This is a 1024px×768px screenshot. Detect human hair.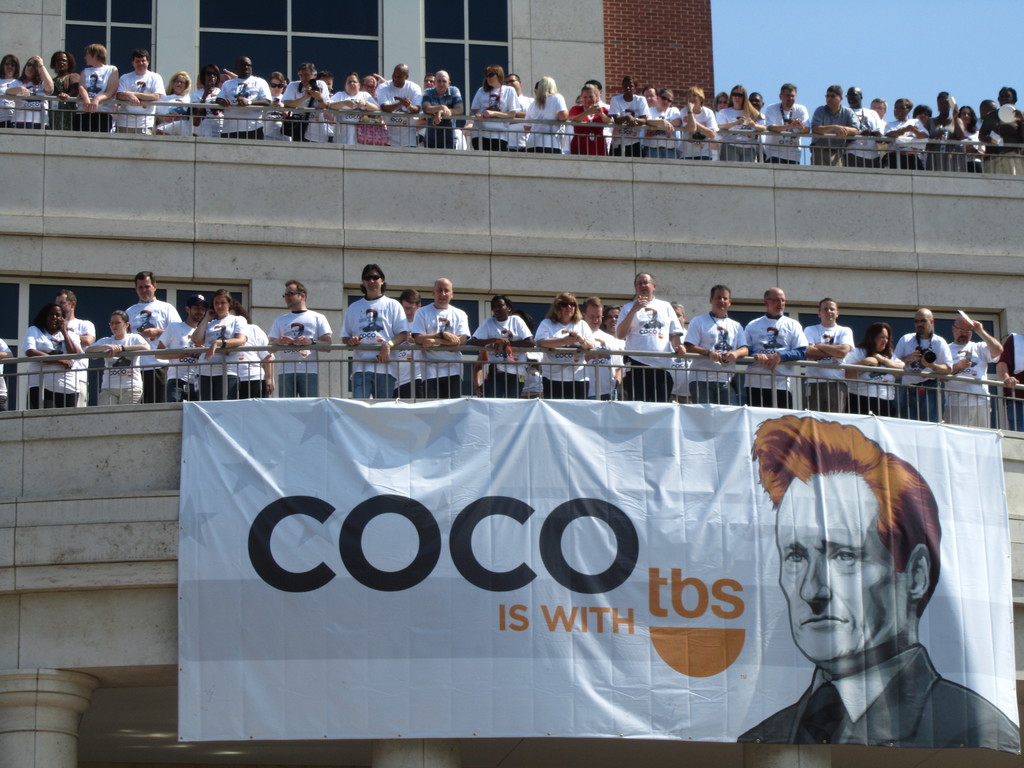
l=285, t=276, r=307, b=301.
